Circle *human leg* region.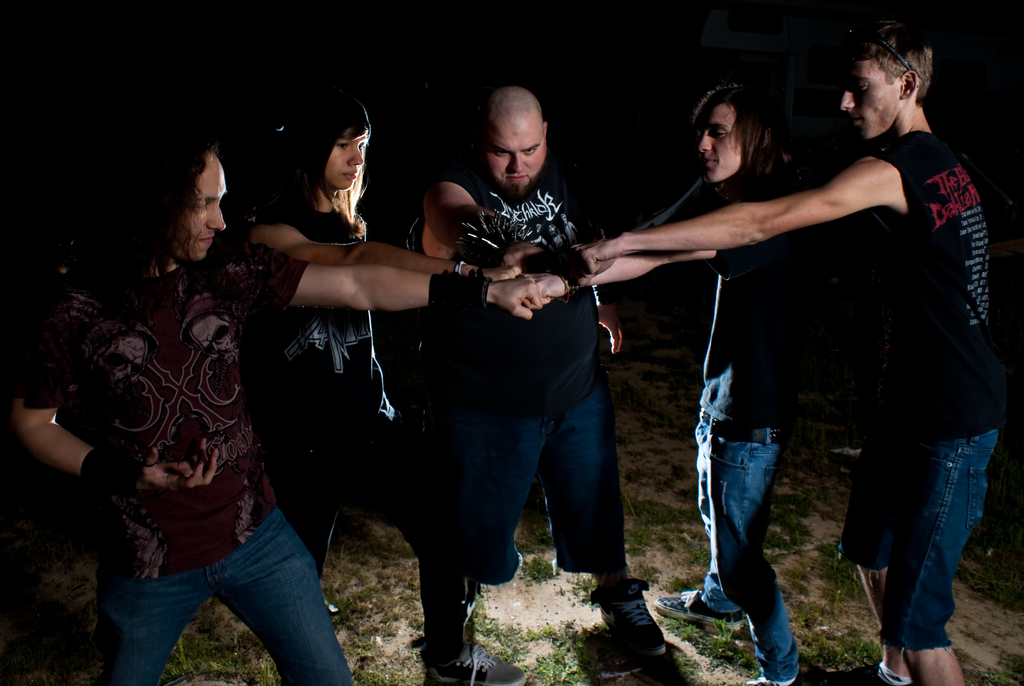
Region: 99:576:215:683.
